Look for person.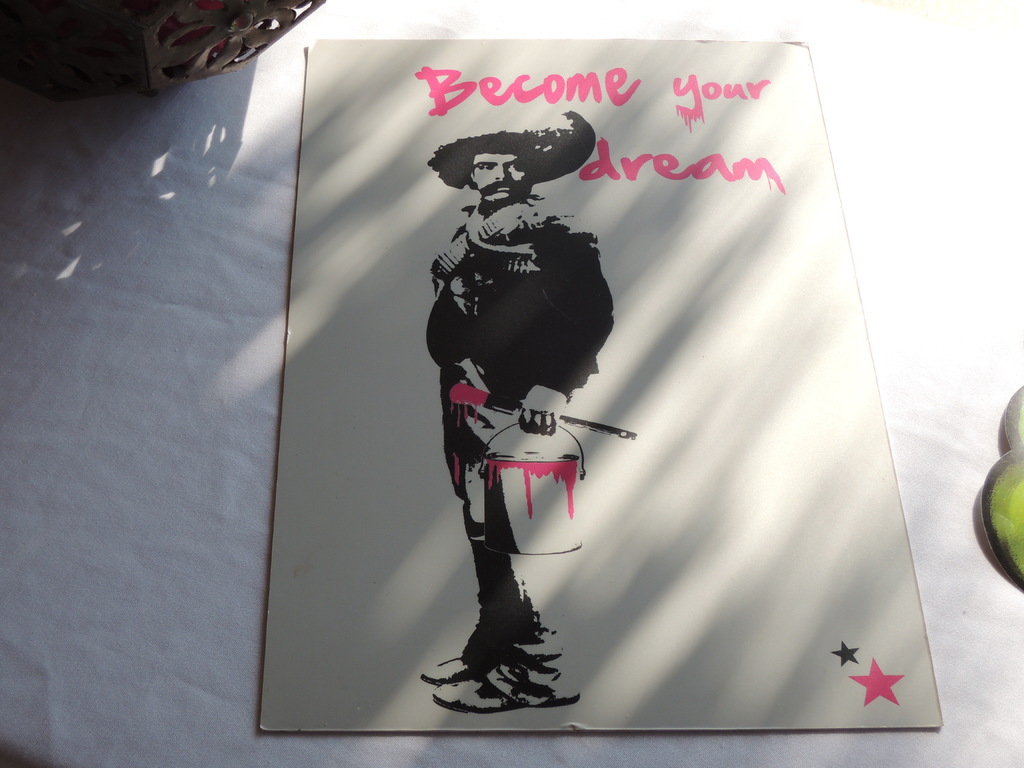
Found: 413/115/629/661.
